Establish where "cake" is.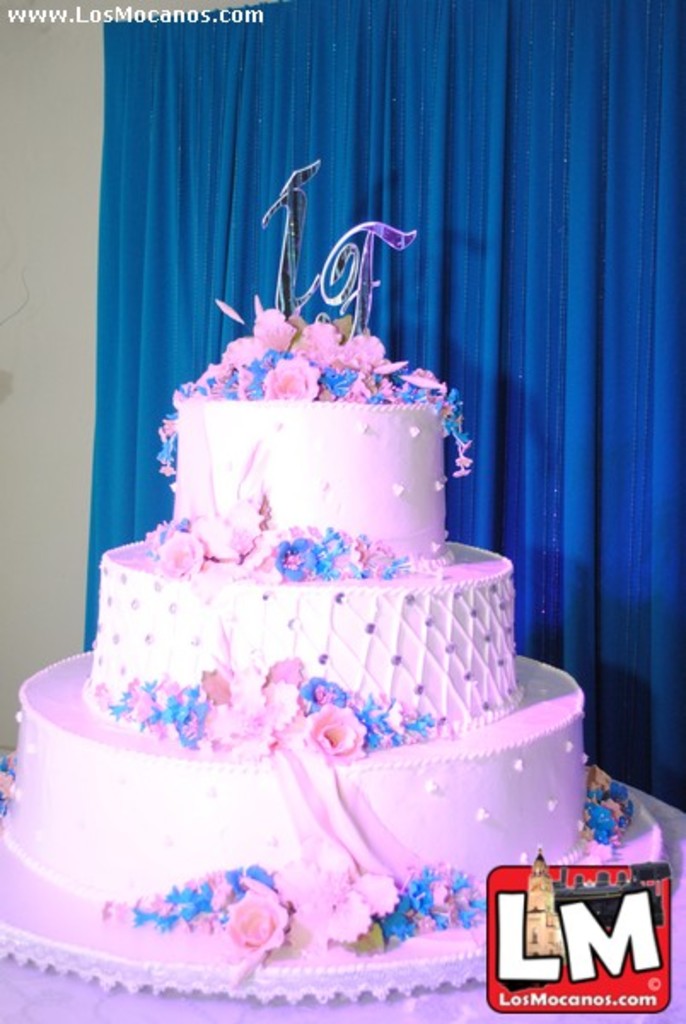
Established at {"x1": 0, "y1": 307, "x2": 664, "y2": 1007}.
